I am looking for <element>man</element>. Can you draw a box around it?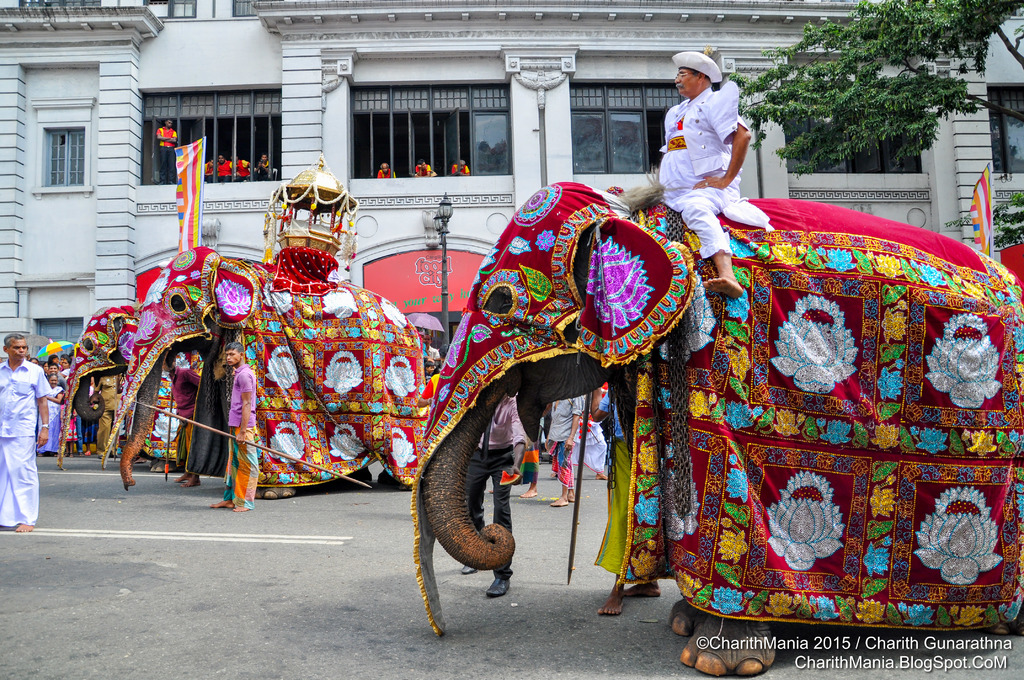
Sure, the bounding box is [x1=216, y1=154, x2=237, y2=183].
